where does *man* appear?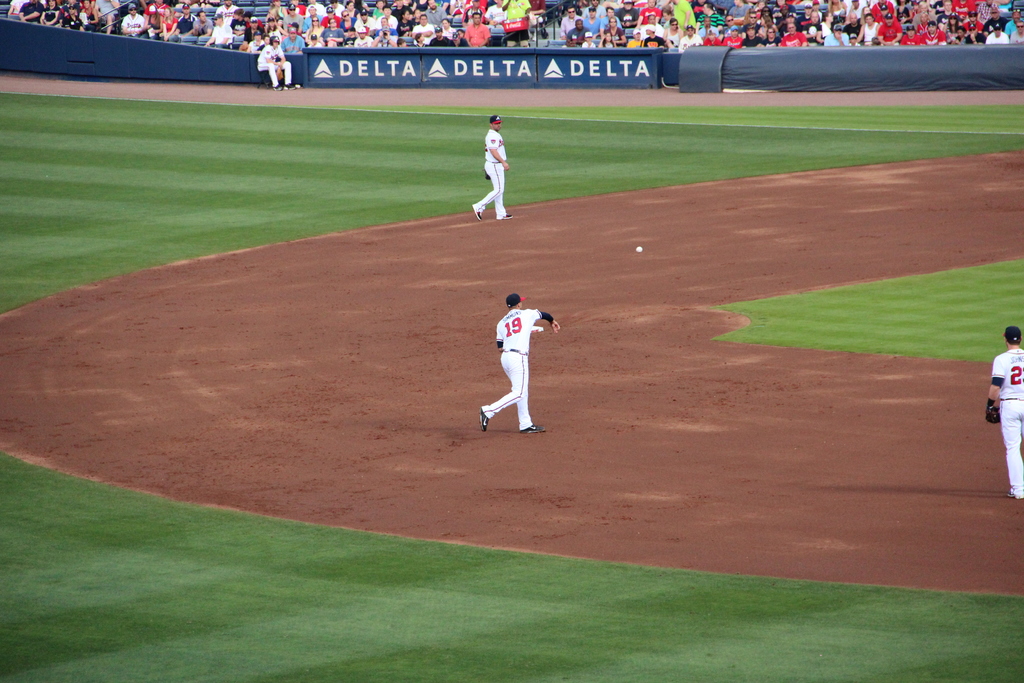
Appears at rect(474, 280, 558, 445).
